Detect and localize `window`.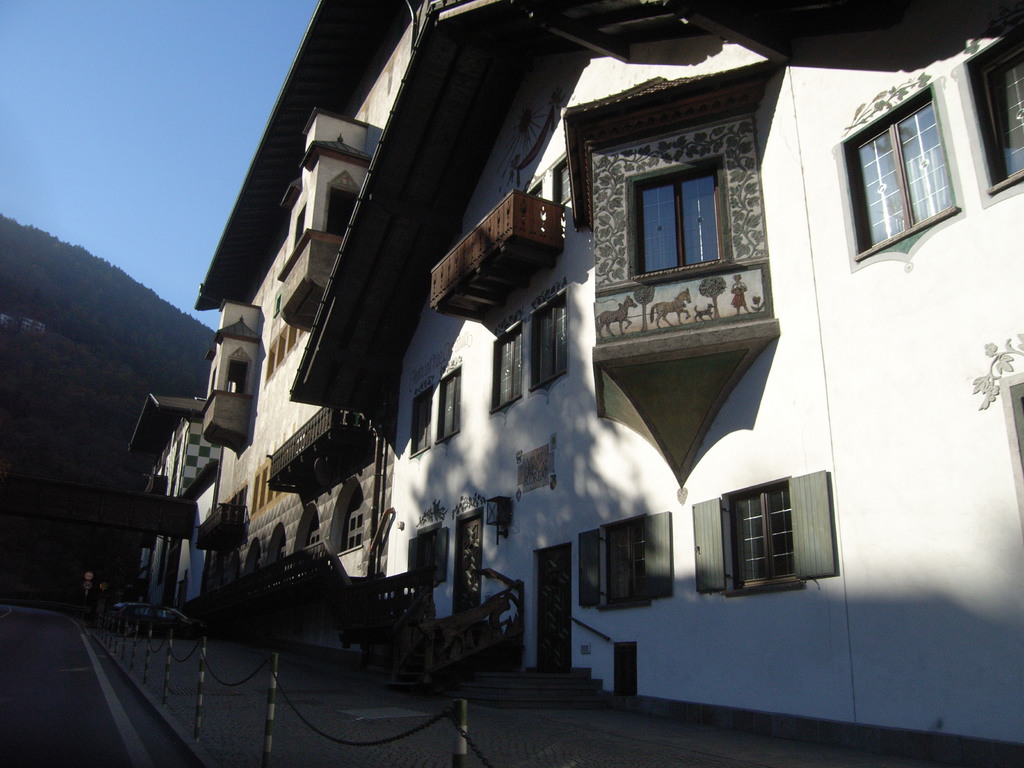
Localized at x1=337 y1=483 x2=364 y2=553.
